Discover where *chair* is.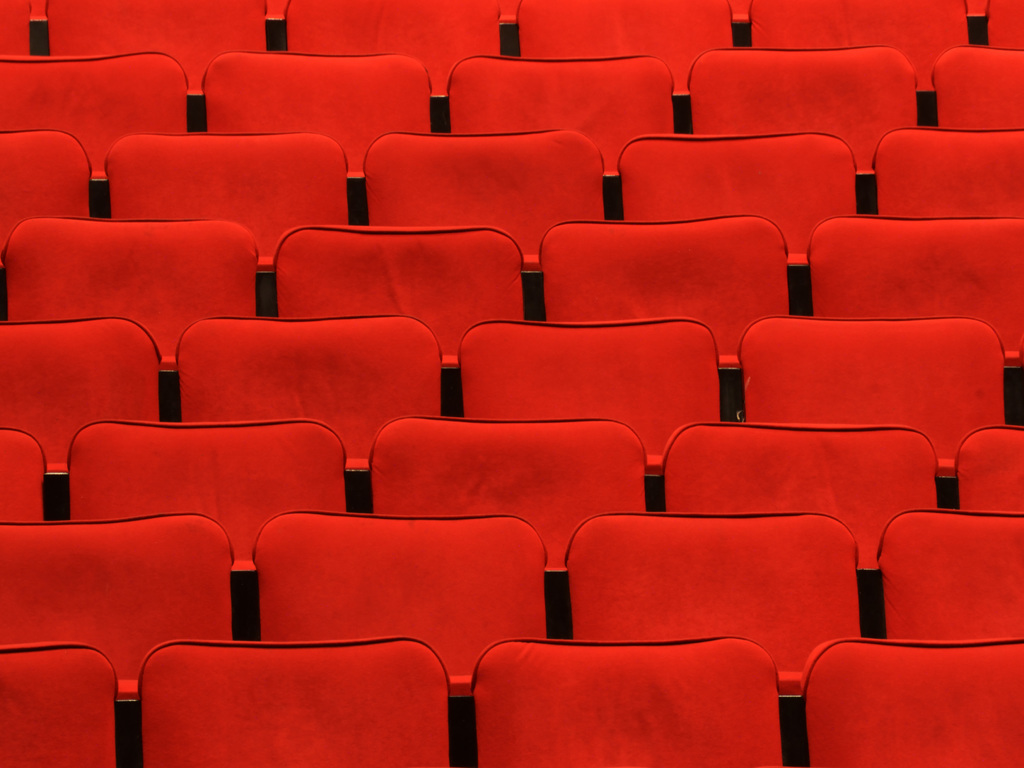
Discovered at bbox=(0, 129, 95, 315).
